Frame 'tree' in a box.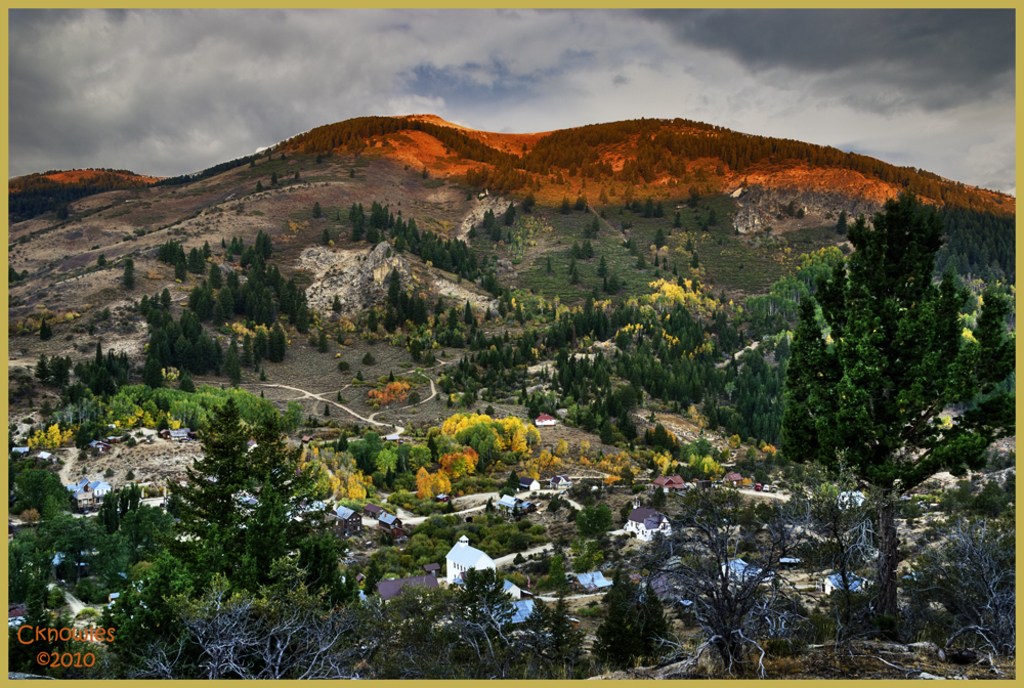
detection(216, 285, 240, 314).
